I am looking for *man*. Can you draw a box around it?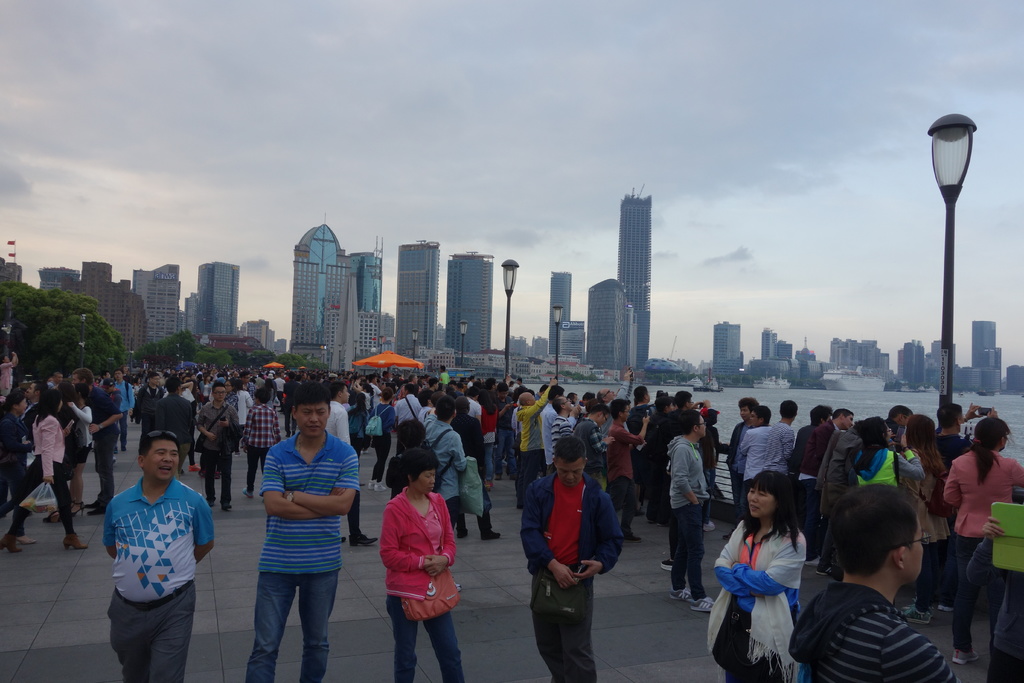
Sure, the bounding box is 767/399/799/482.
